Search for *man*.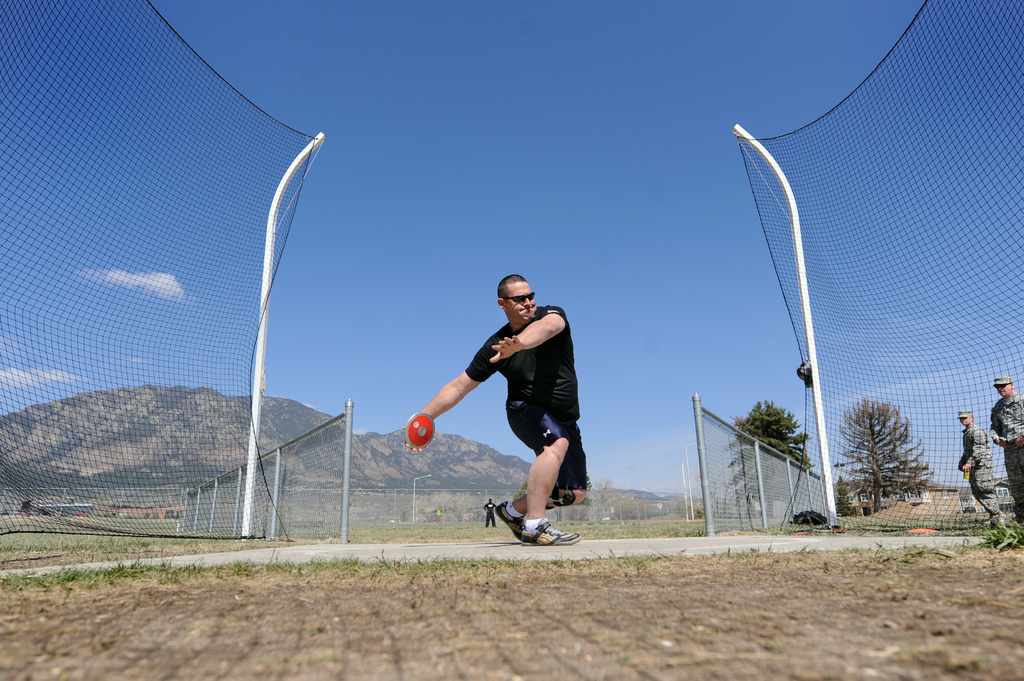
Found at BBox(986, 371, 1023, 527).
